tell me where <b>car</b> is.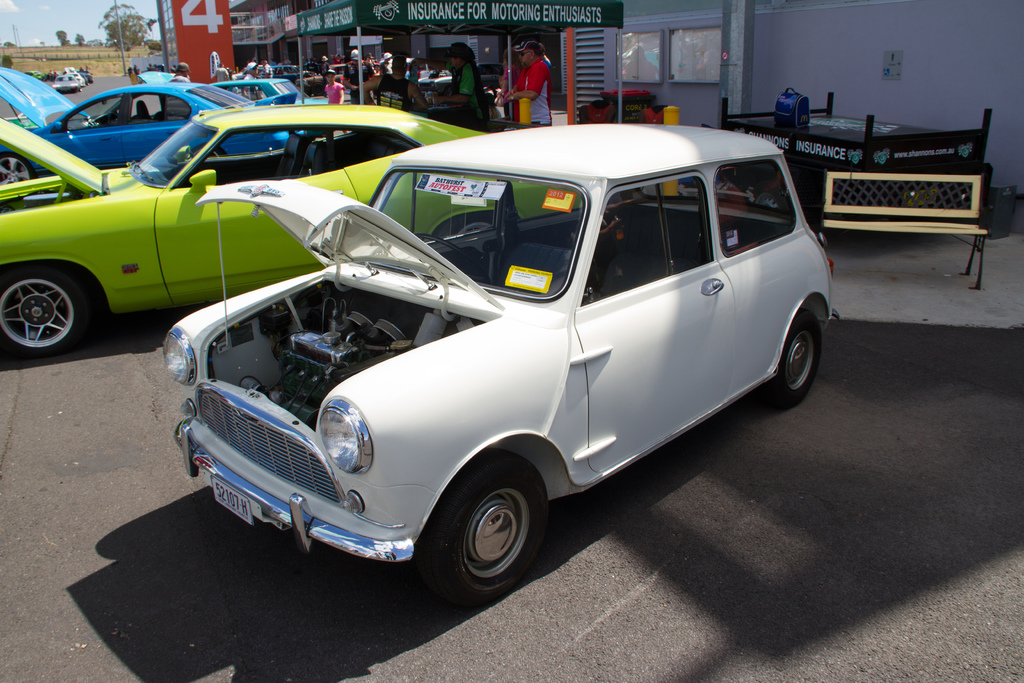
<b>car</b> is at select_region(0, 51, 299, 173).
